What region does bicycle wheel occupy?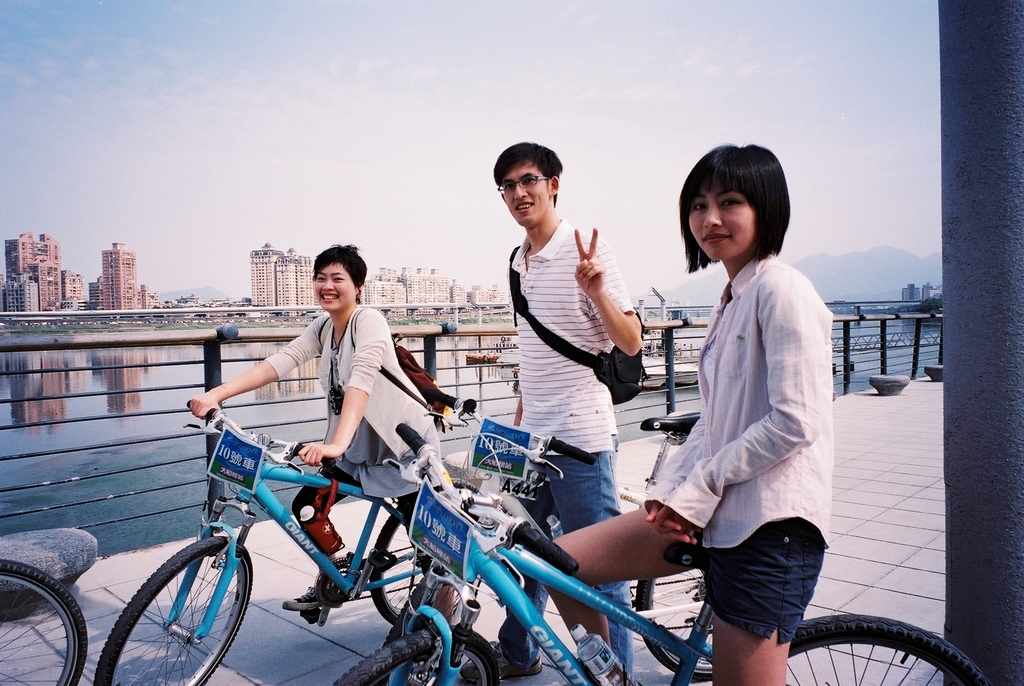
338 625 502 685.
